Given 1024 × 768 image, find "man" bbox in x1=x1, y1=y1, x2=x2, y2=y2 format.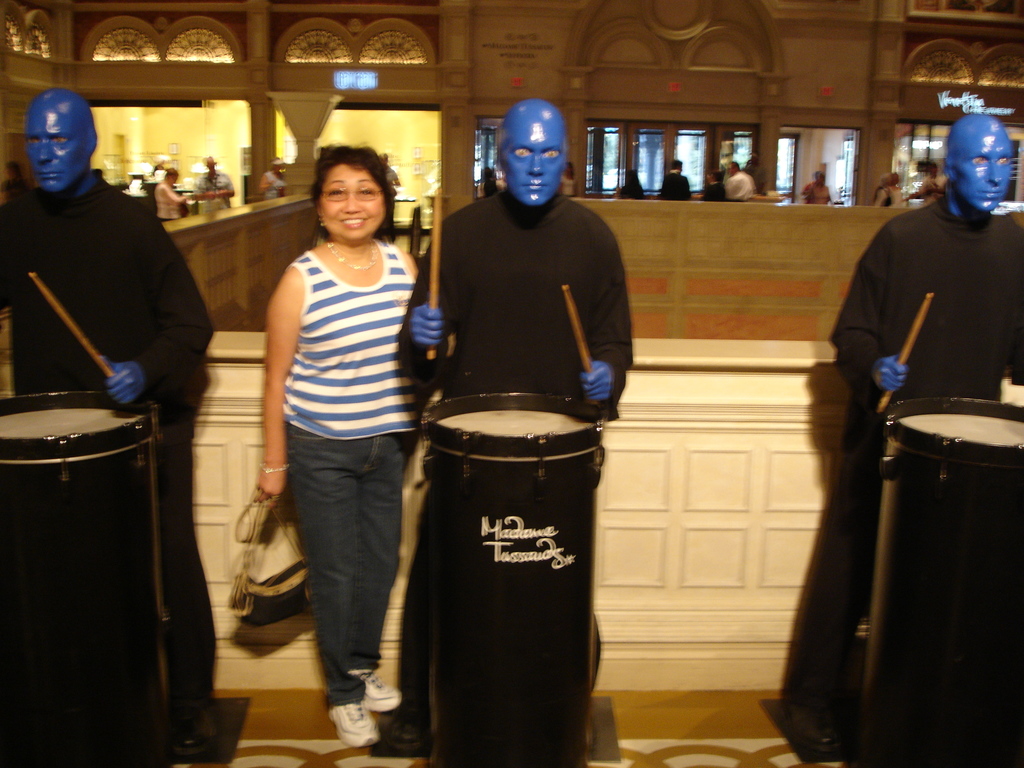
x1=372, y1=170, x2=634, y2=691.
